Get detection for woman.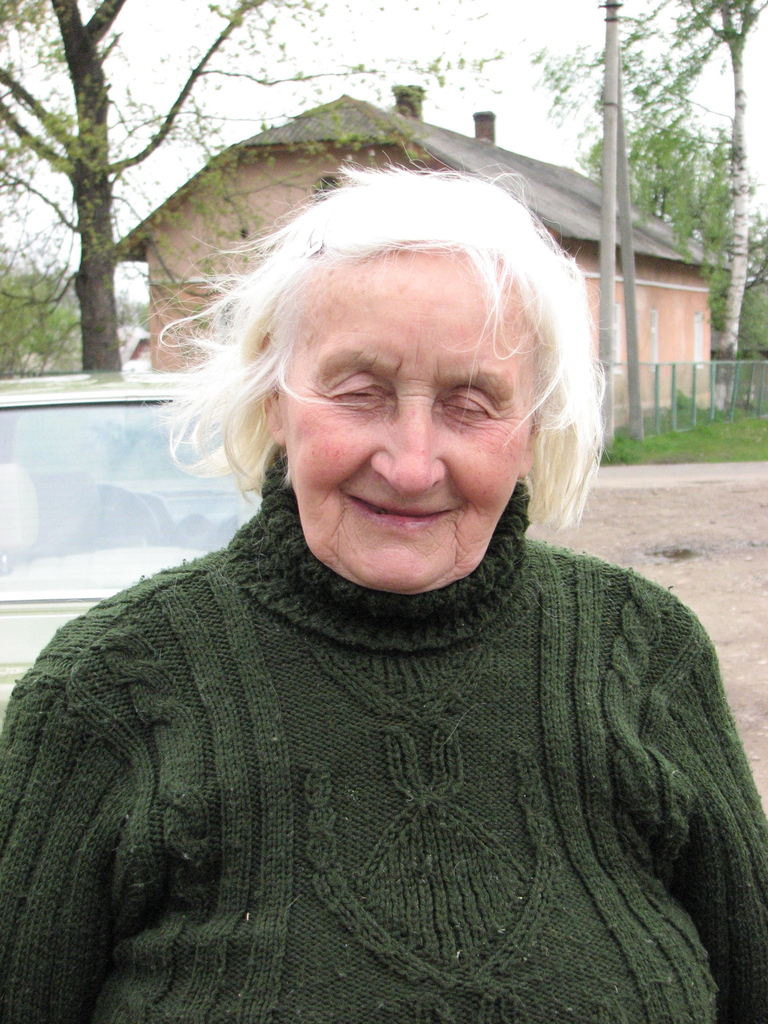
Detection: 9, 131, 763, 993.
